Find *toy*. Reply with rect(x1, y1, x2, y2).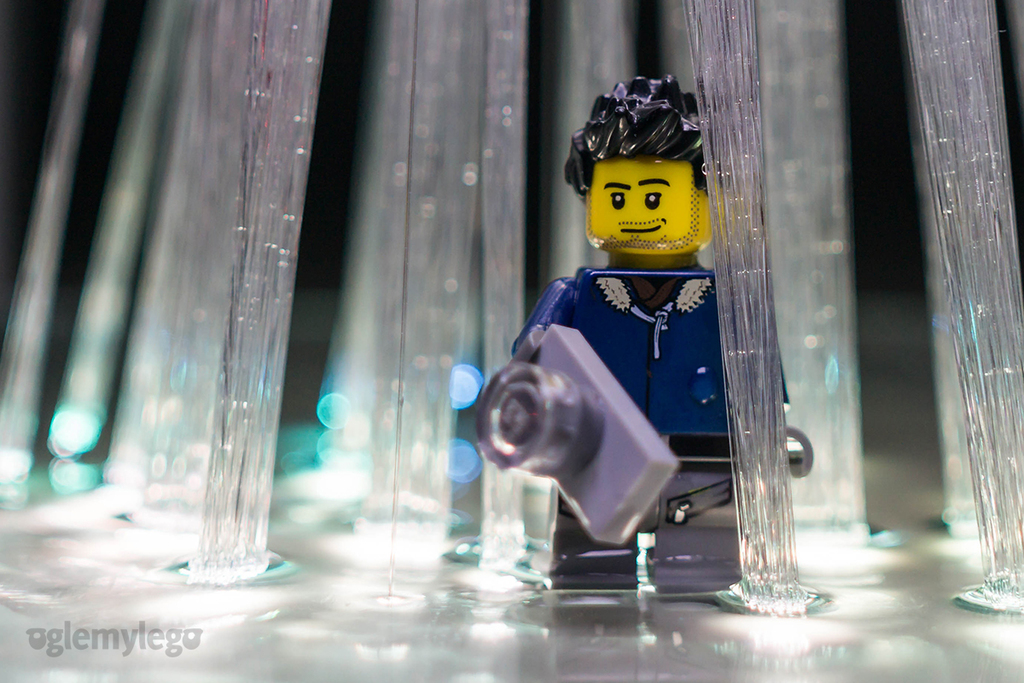
rect(480, 79, 810, 592).
